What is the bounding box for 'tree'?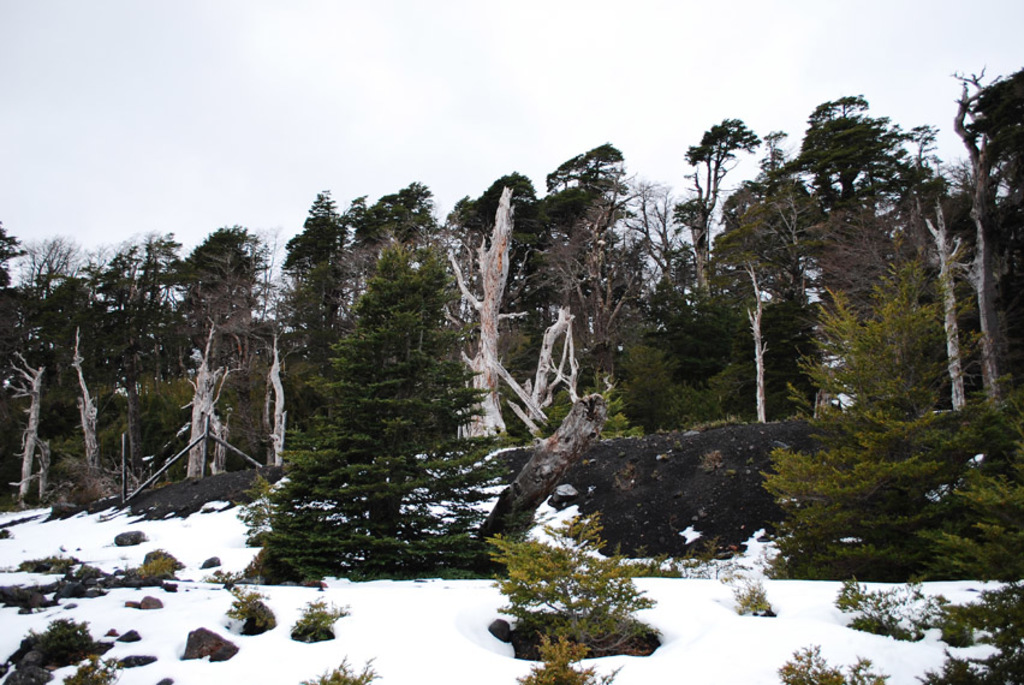
pyautogui.locateOnScreen(525, 147, 671, 282).
